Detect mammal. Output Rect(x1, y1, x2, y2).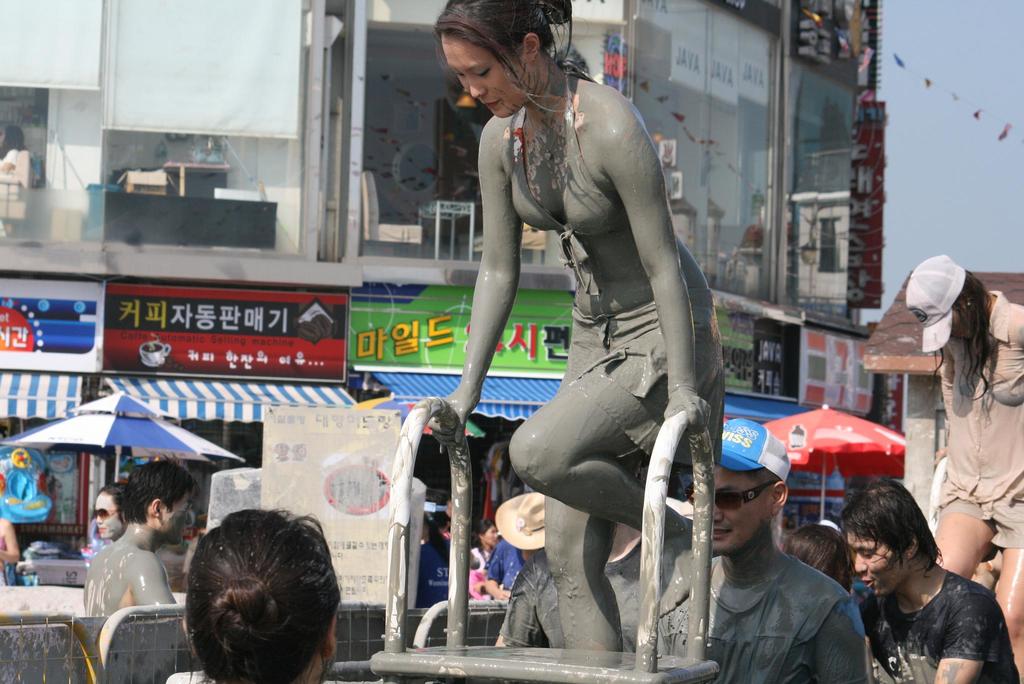
Rect(158, 502, 337, 683).
